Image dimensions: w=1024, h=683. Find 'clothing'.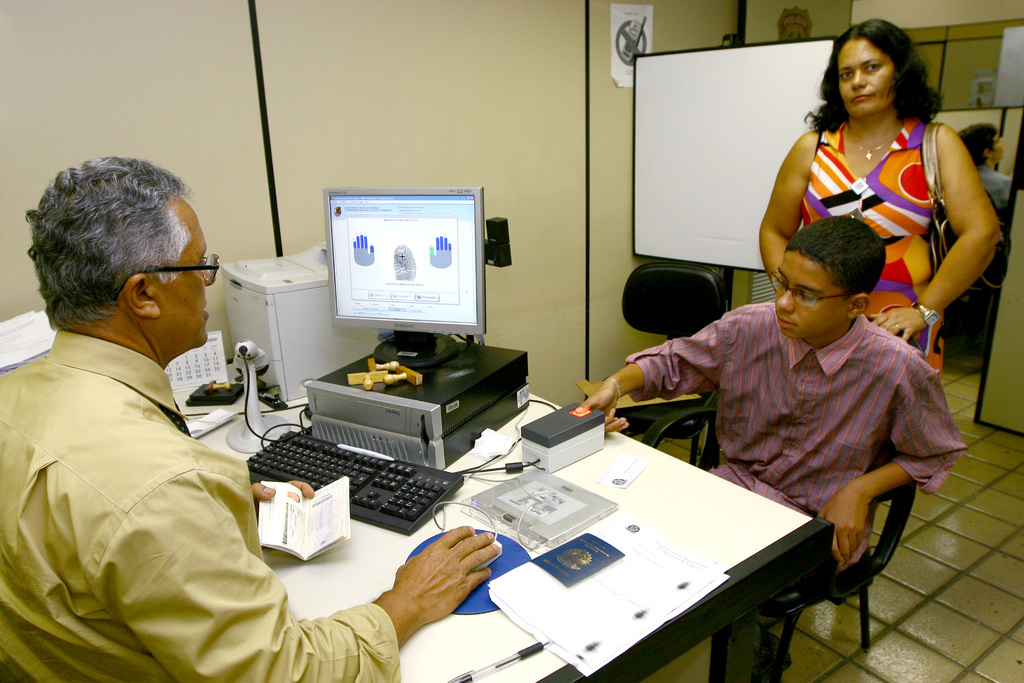
[left=804, top=110, right=982, bottom=329].
